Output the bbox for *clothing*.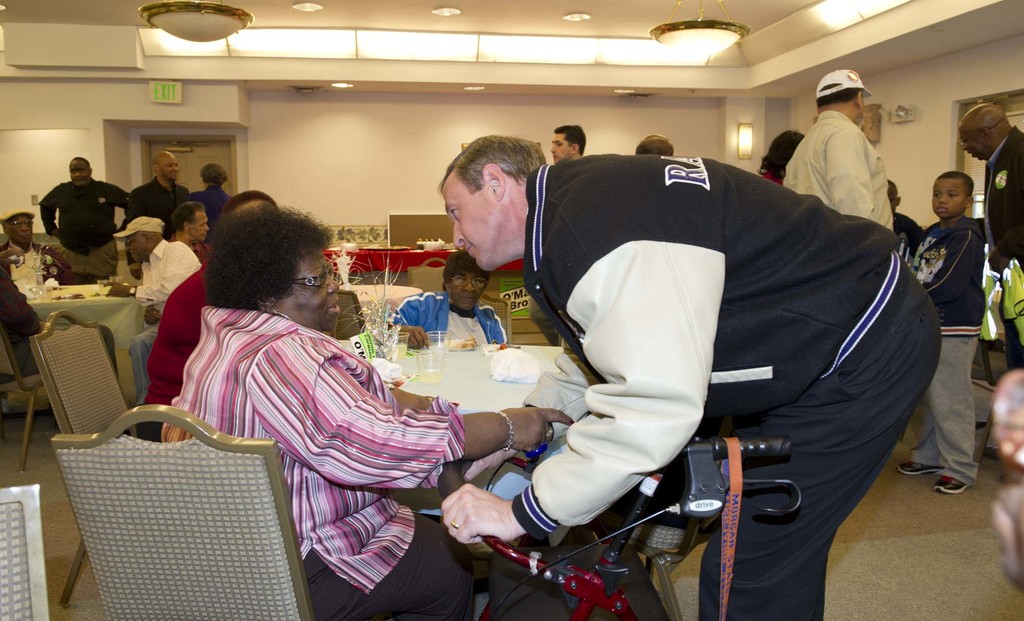
BBox(380, 284, 510, 341).
